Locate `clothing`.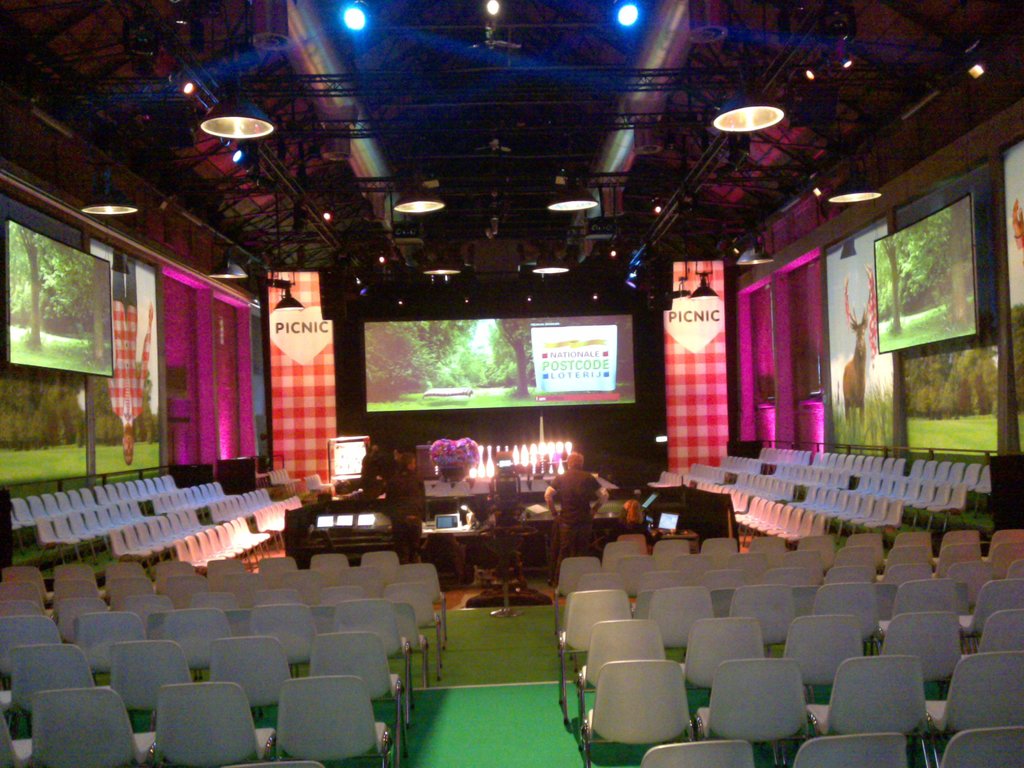
Bounding box: [106, 246, 152, 431].
